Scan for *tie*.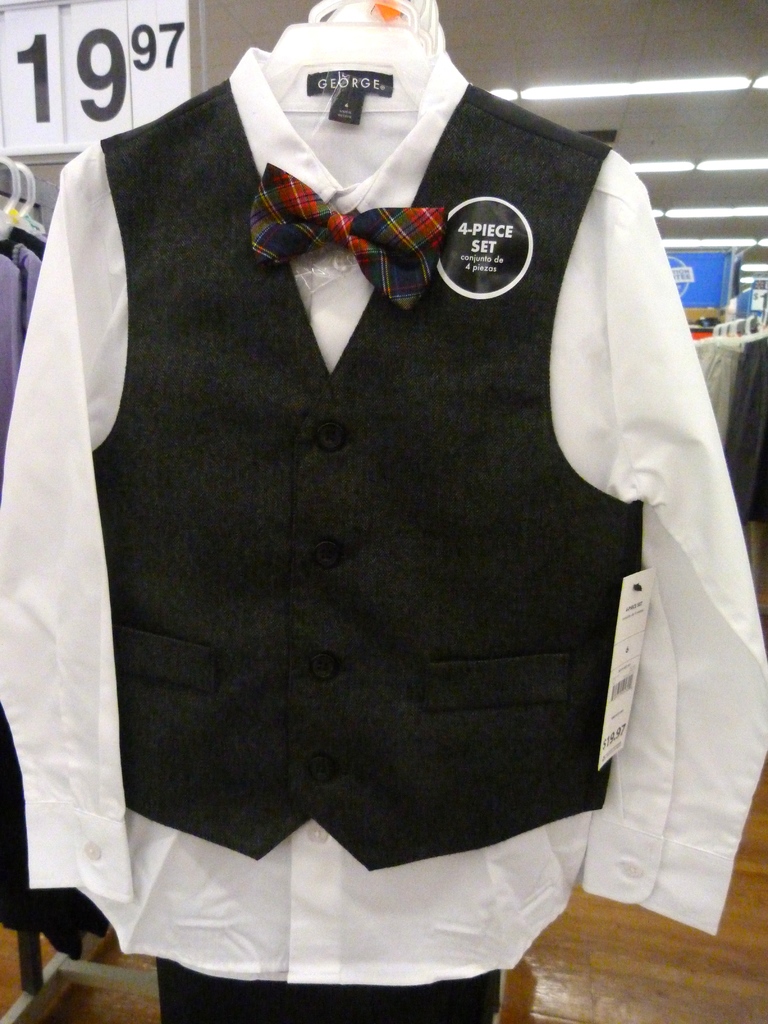
Scan result: 247 161 450 314.
